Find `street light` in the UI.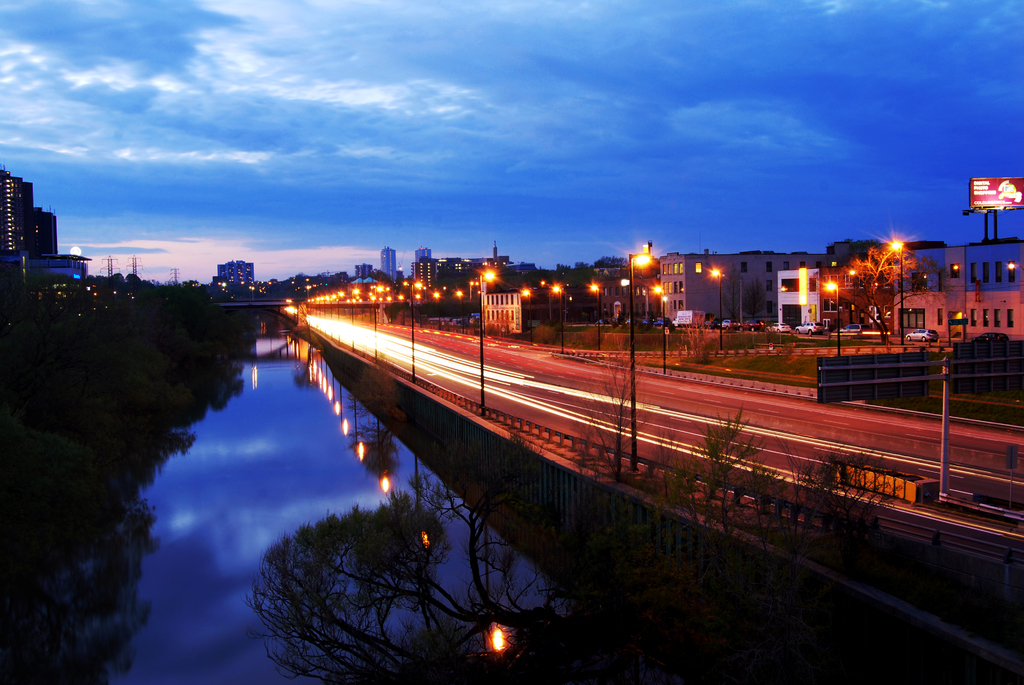
UI element at left=651, top=282, right=672, bottom=371.
